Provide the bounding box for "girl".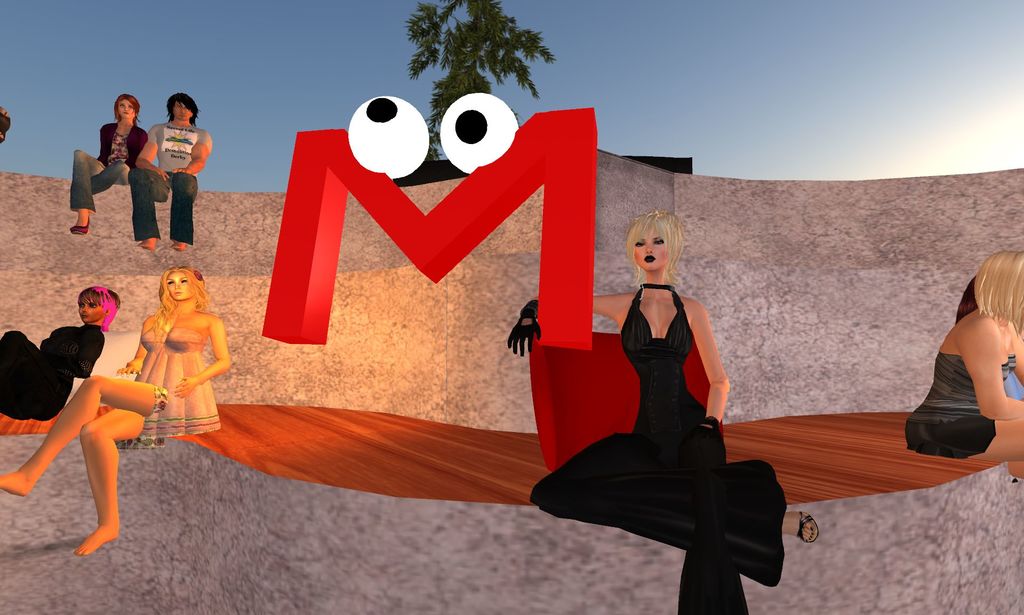
pyautogui.locateOnScreen(959, 272, 1023, 405).
